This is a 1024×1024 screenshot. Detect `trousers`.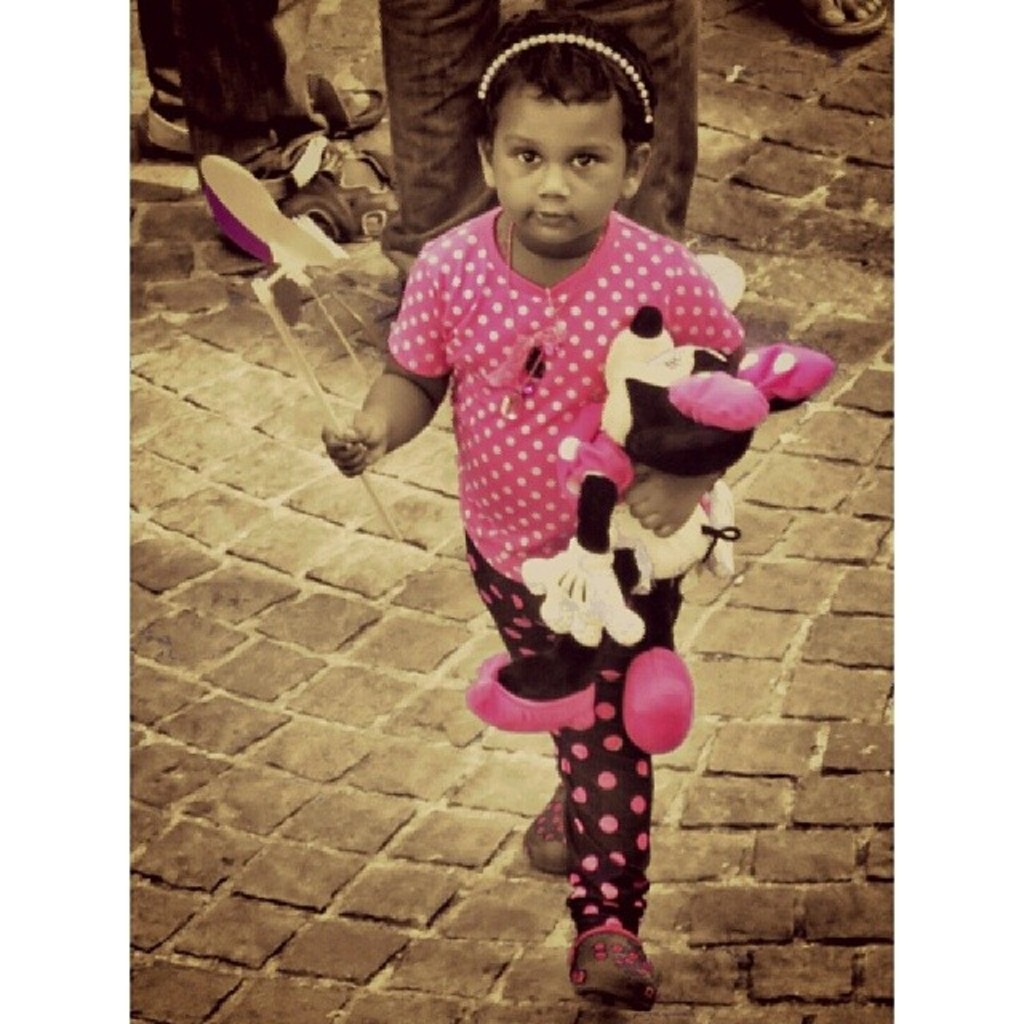
(459,536,662,931).
